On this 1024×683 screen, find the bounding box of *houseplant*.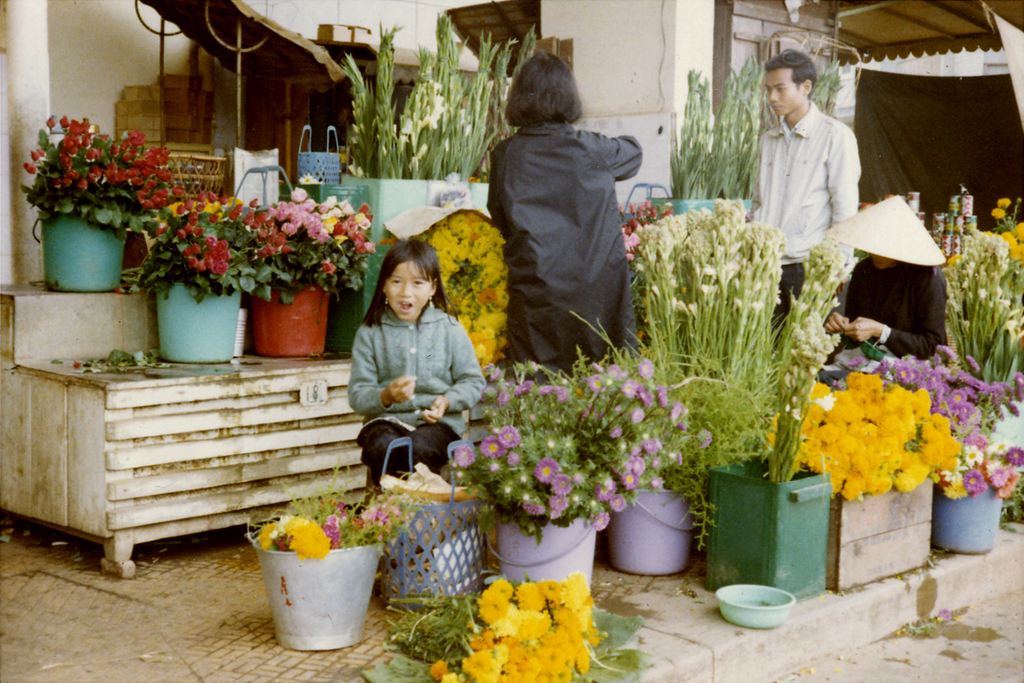
Bounding box: locate(244, 448, 381, 648).
